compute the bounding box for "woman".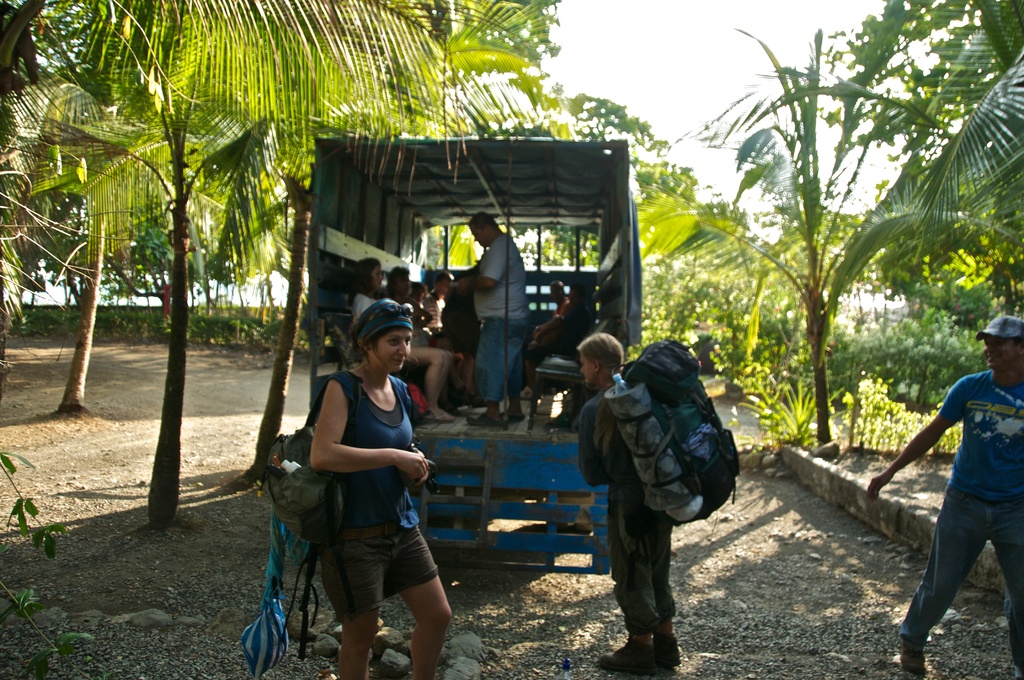
{"left": 270, "top": 292, "right": 460, "bottom": 677}.
